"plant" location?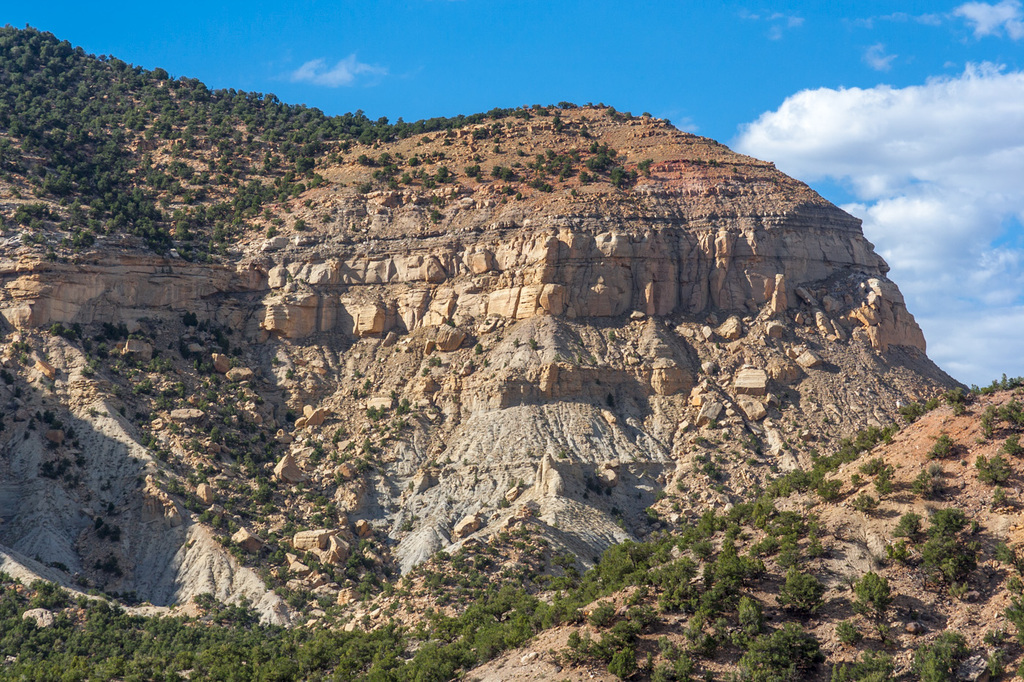
{"left": 168, "top": 383, "right": 188, "bottom": 396}
